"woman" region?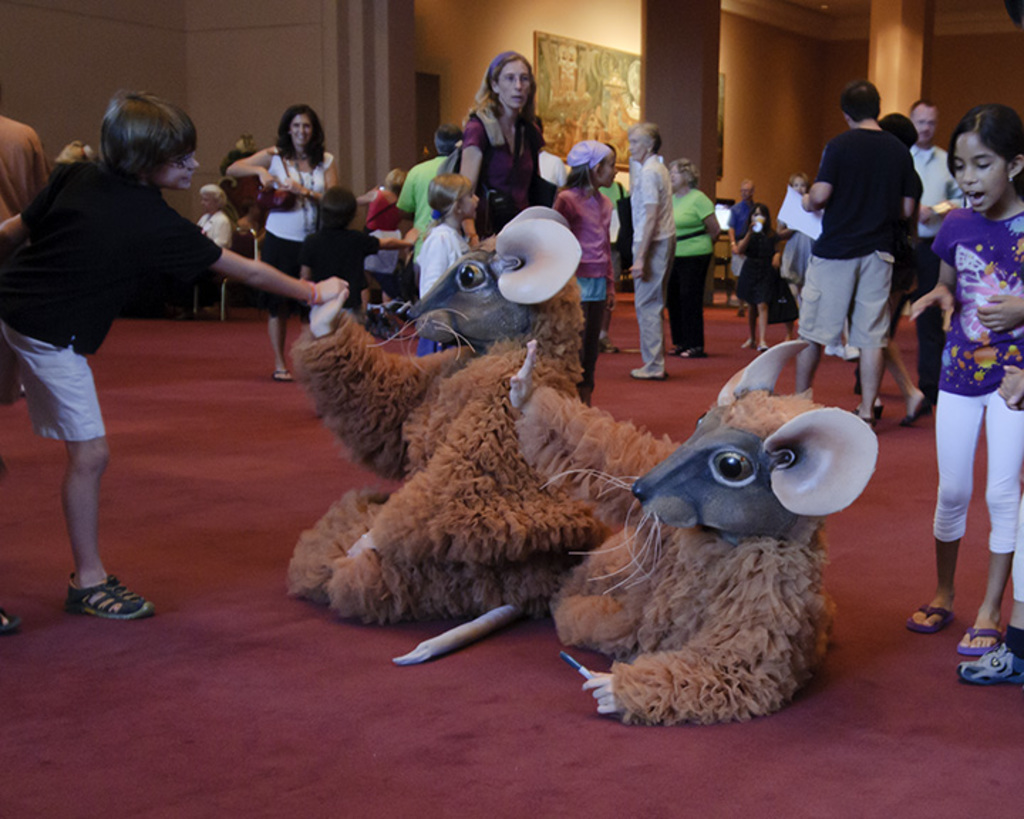
bbox(228, 104, 337, 382)
